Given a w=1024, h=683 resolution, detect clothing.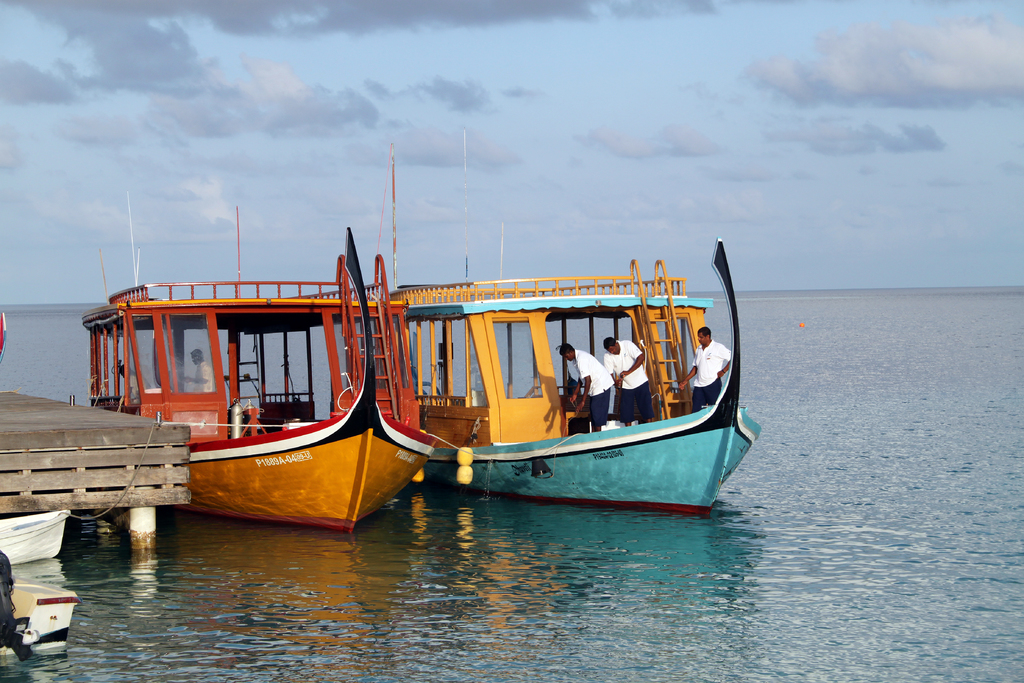
{"left": 194, "top": 361, "right": 216, "bottom": 393}.
